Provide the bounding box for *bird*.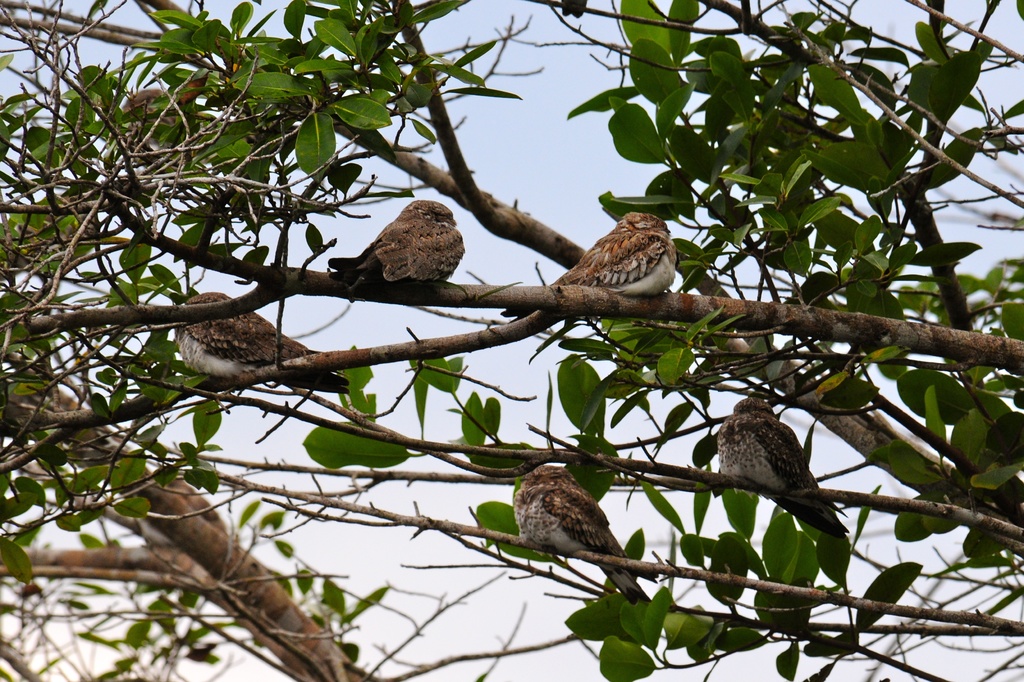
x1=495, y1=209, x2=675, y2=317.
